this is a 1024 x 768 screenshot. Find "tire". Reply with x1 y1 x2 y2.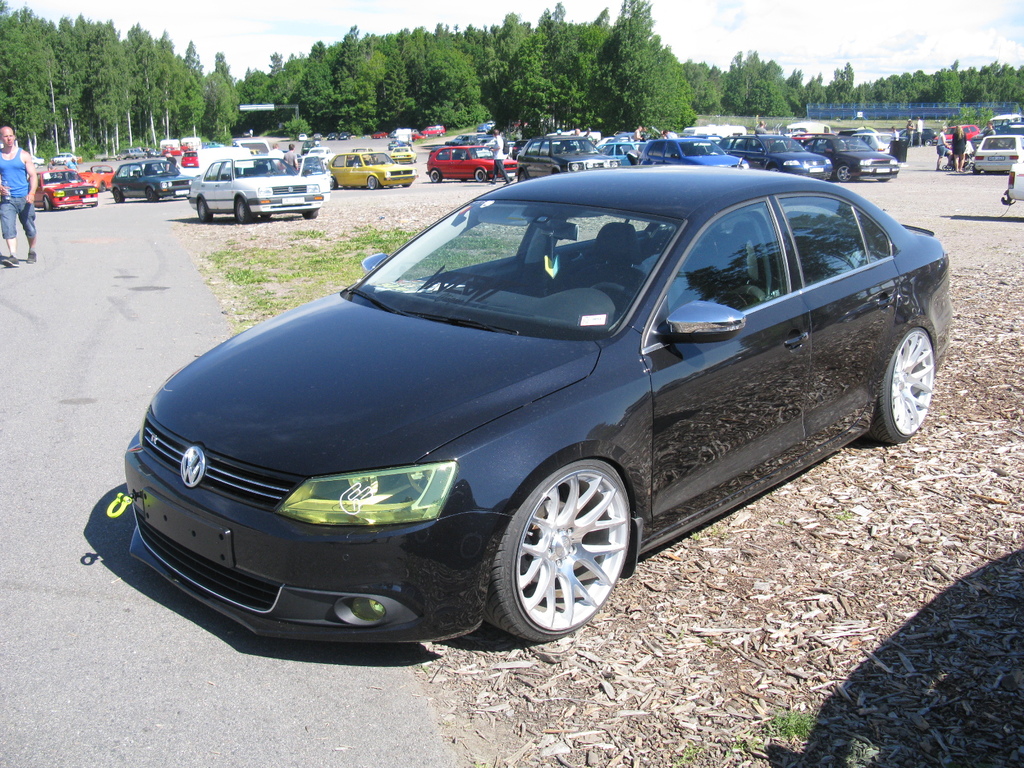
259 212 271 221.
